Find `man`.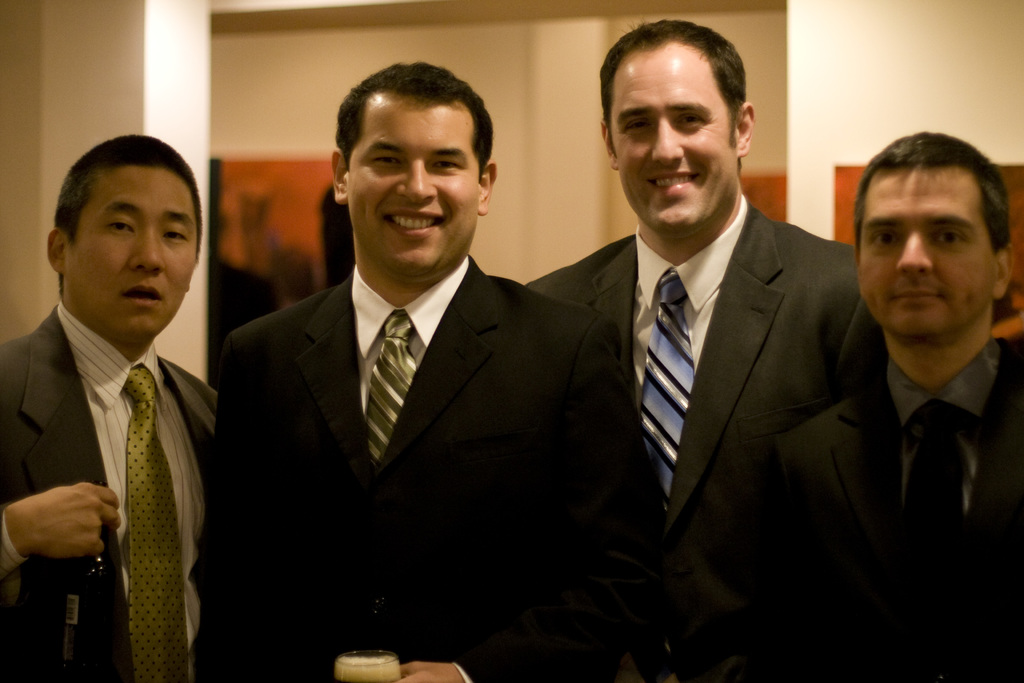
[left=193, top=58, right=666, bottom=682].
